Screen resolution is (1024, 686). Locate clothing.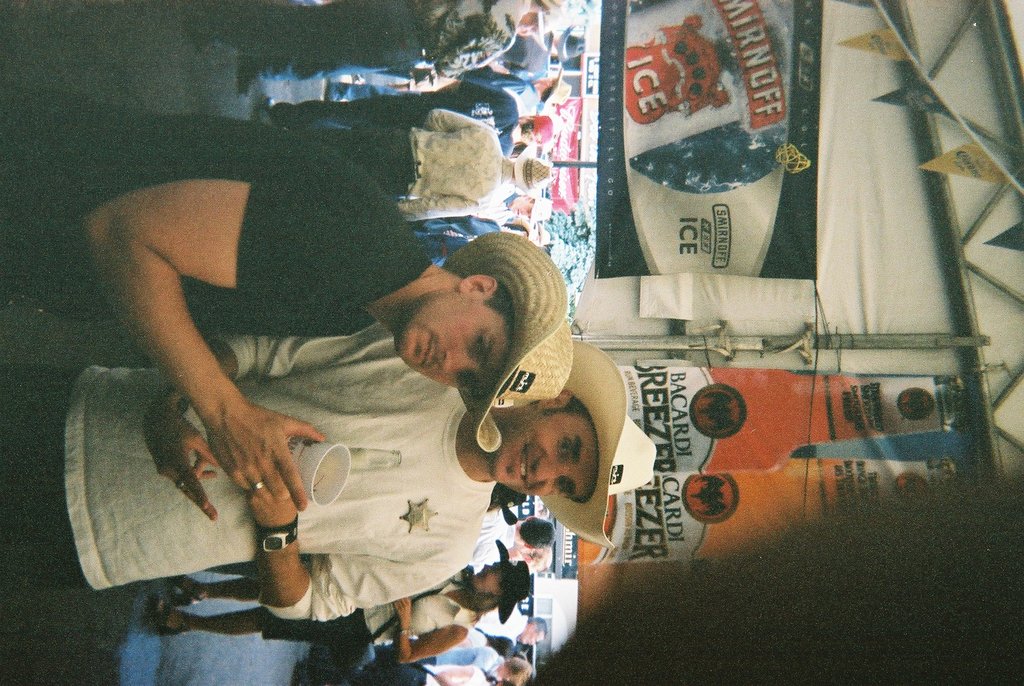
<bbox>63, 327, 495, 625</bbox>.
